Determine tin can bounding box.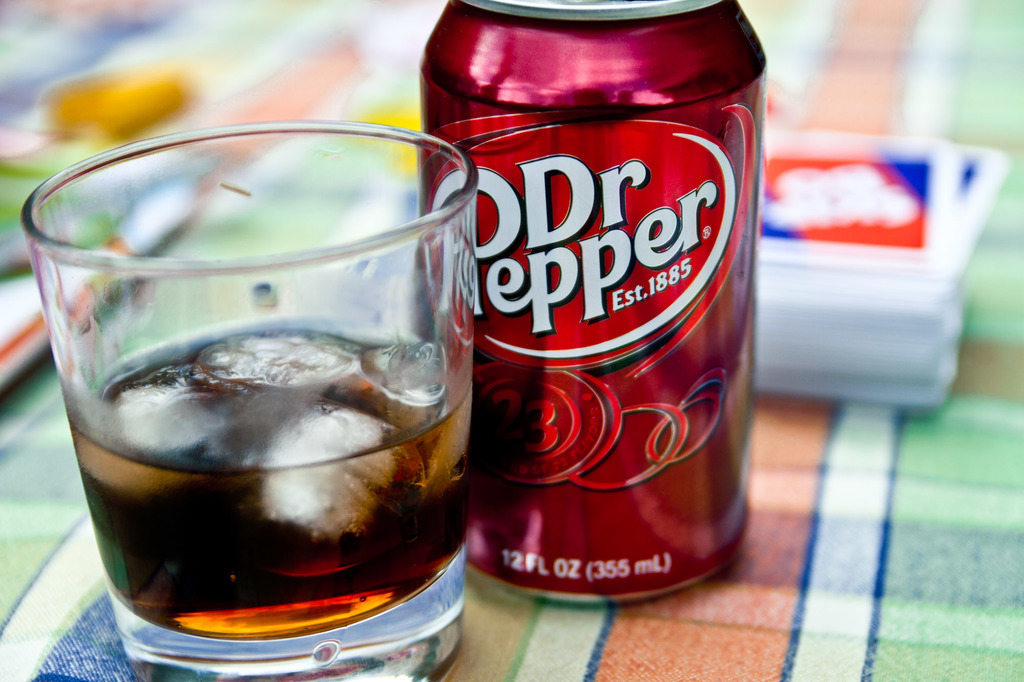
Determined: l=414, t=0, r=766, b=603.
